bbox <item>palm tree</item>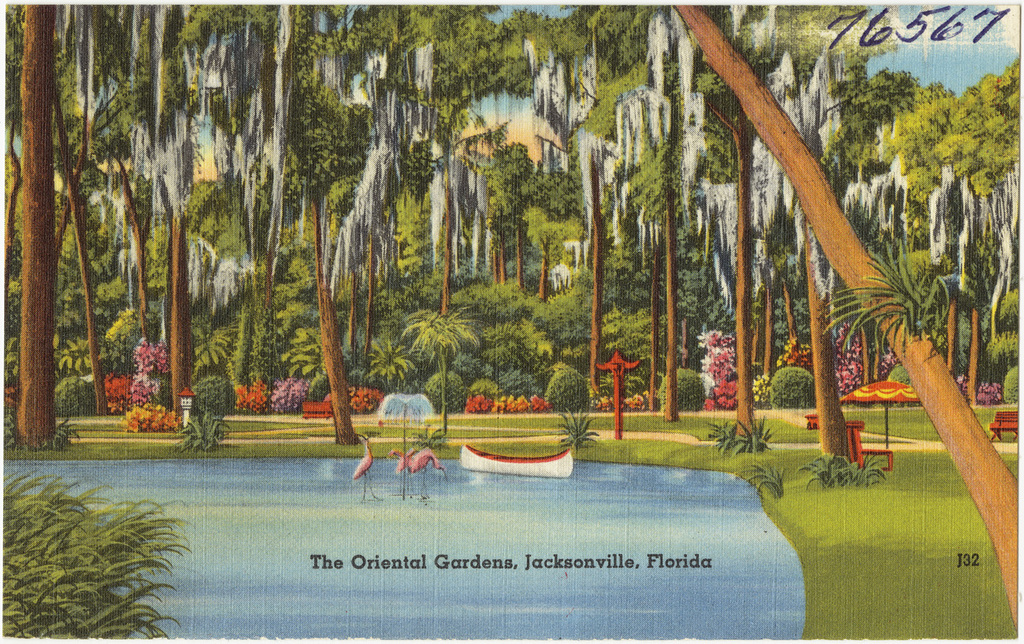
[511, 289, 610, 419]
